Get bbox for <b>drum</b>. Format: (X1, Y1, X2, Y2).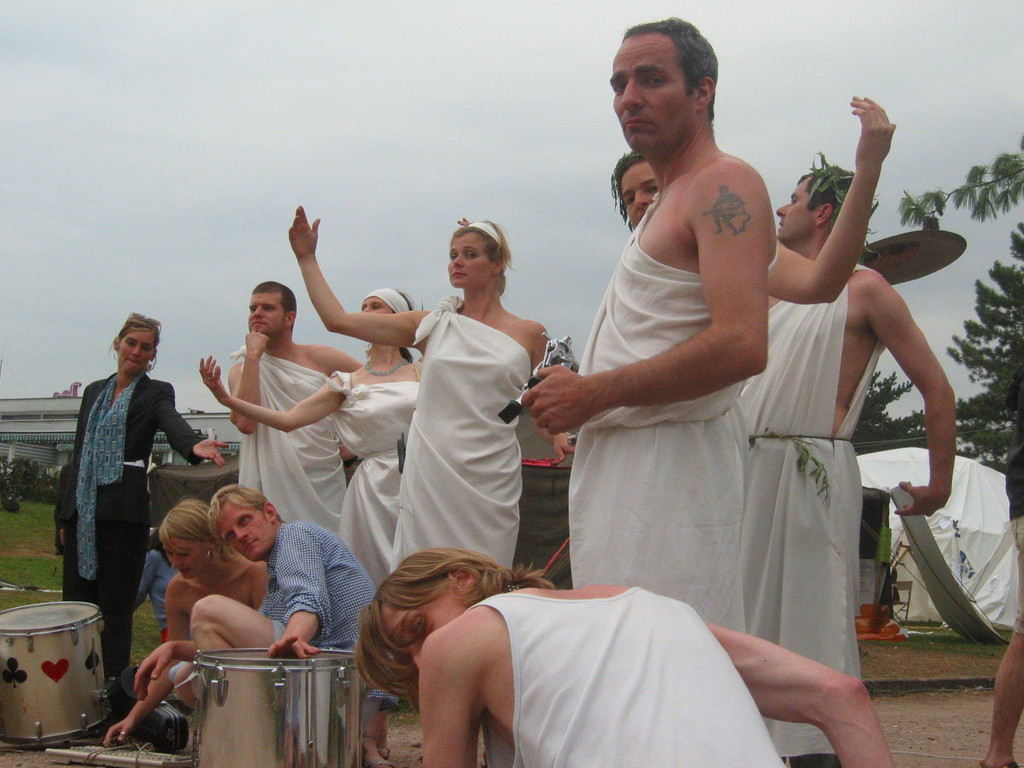
(190, 647, 363, 767).
